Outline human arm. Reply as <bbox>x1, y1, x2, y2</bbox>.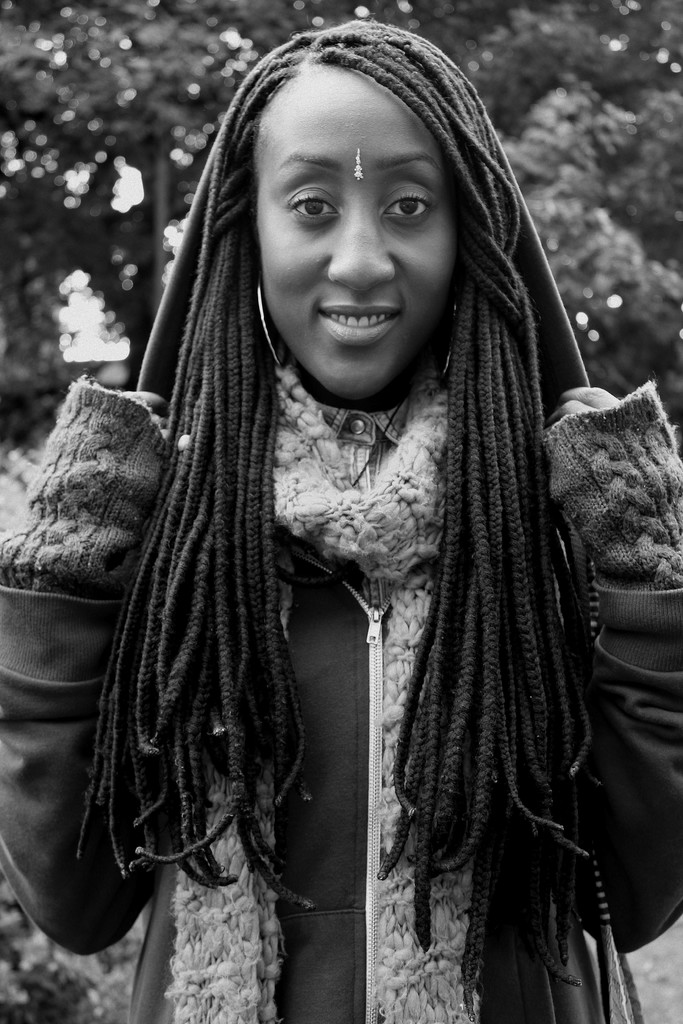
<bbox>527, 375, 682, 954</bbox>.
